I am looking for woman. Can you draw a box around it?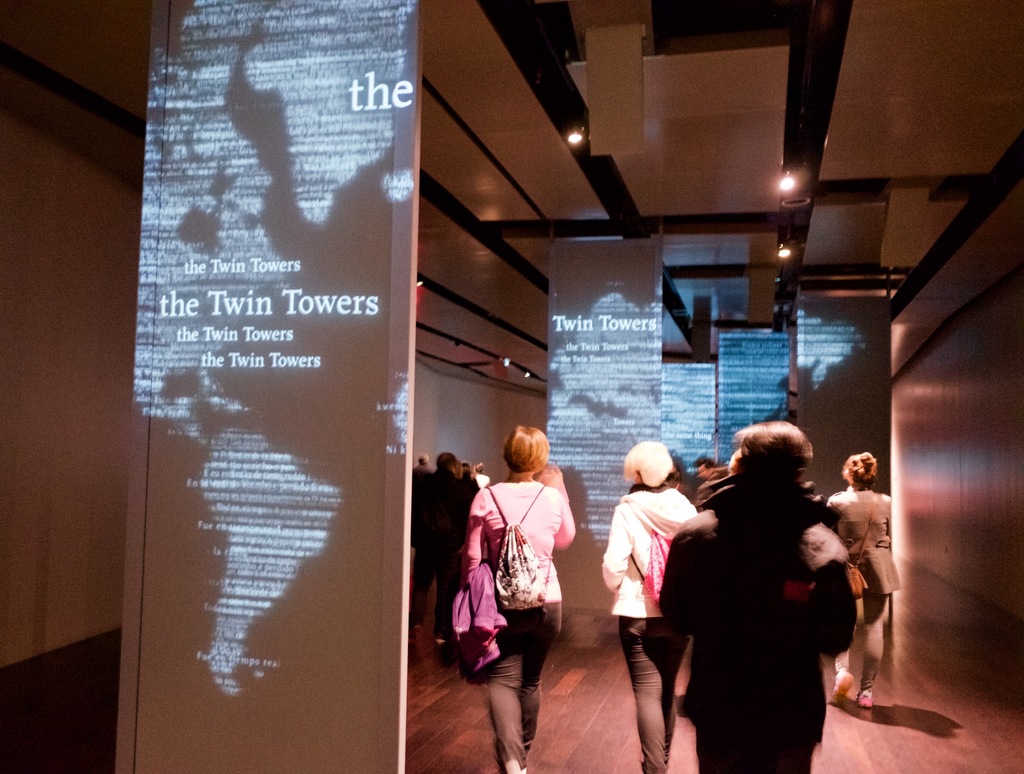
Sure, the bounding box is [602,439,703,773].
